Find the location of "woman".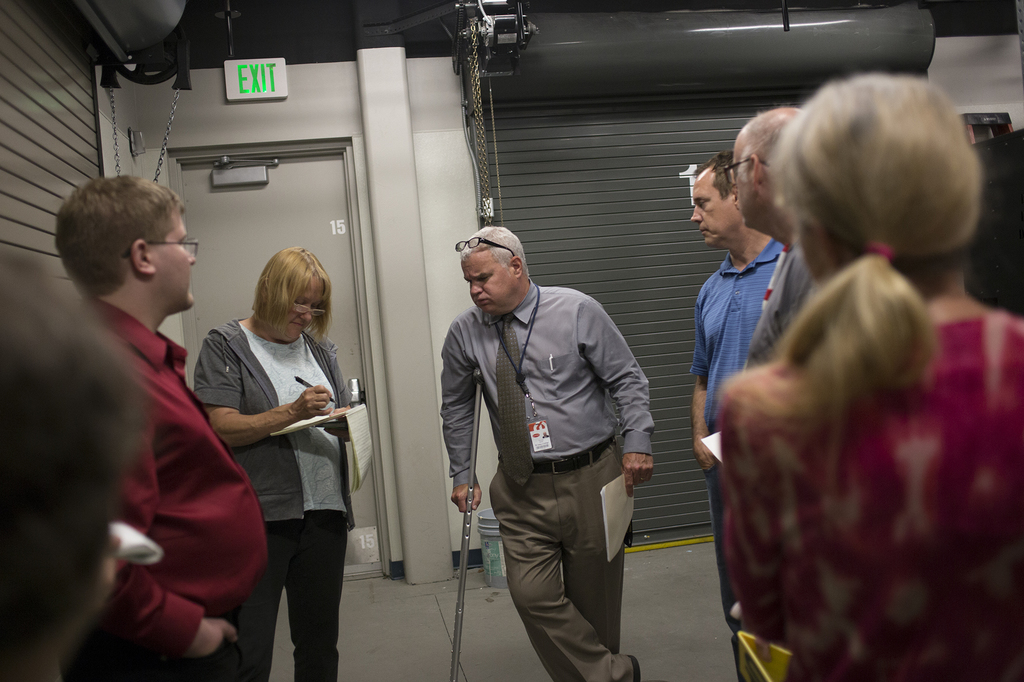
Location: pyautogui.locateOnScreen(711, 66, 1023, 681).
